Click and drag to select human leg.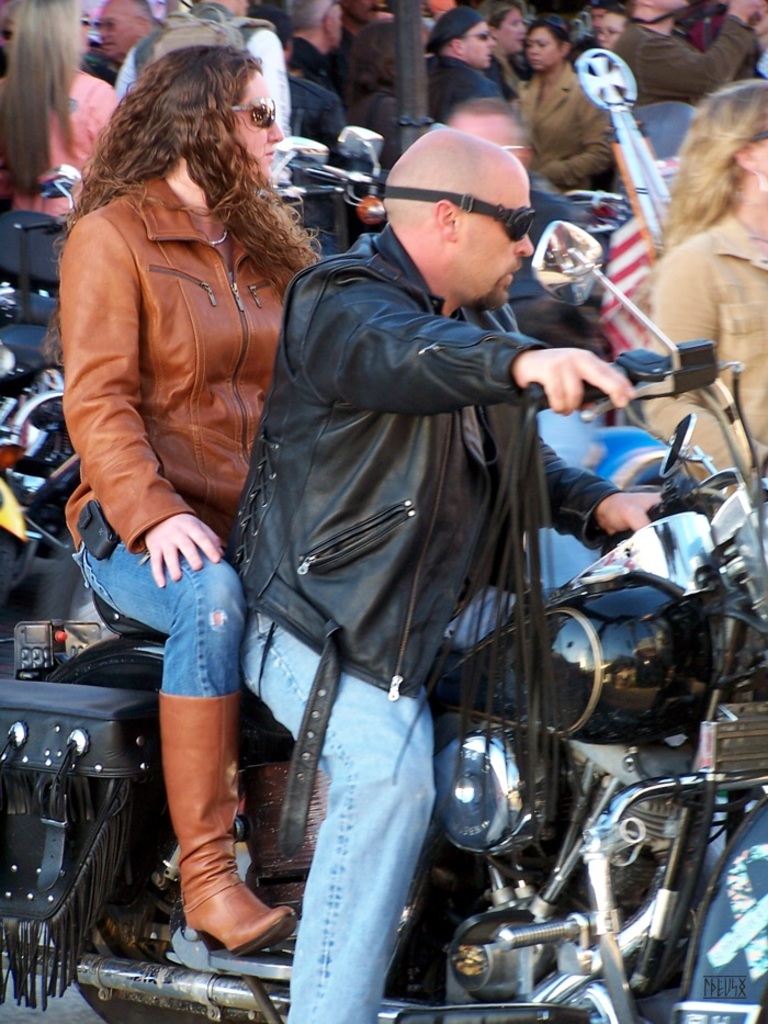
Selection: select_region(248, 634, 431, 1023).
